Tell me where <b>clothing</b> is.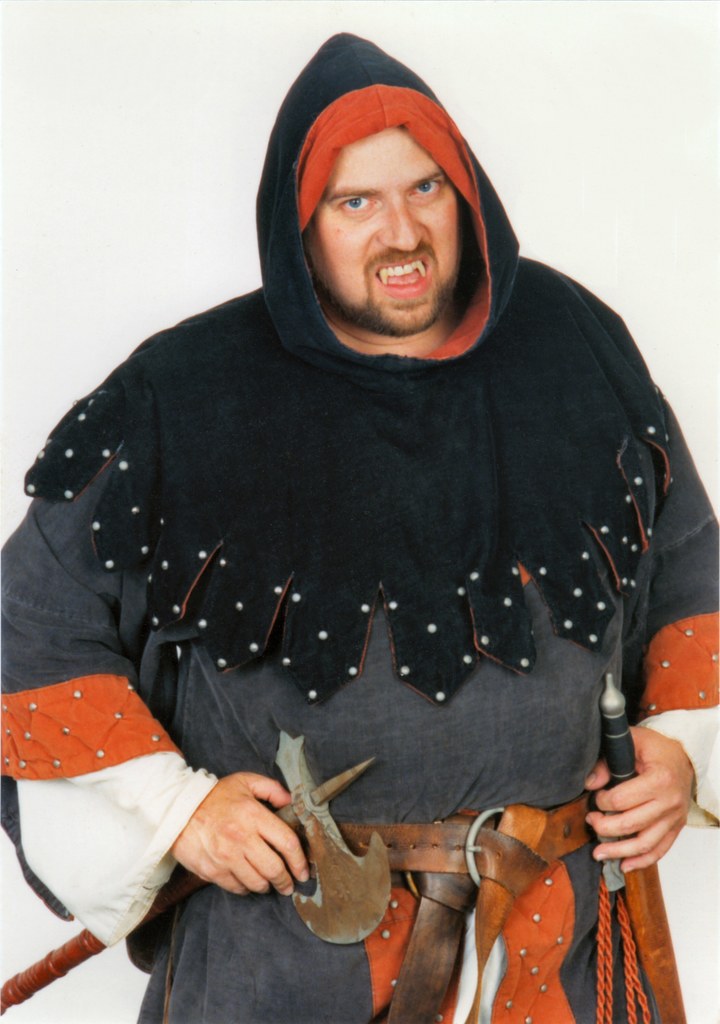
<b>clothing</b> is at [left=0, top=28, right=719, bottom=1014].
